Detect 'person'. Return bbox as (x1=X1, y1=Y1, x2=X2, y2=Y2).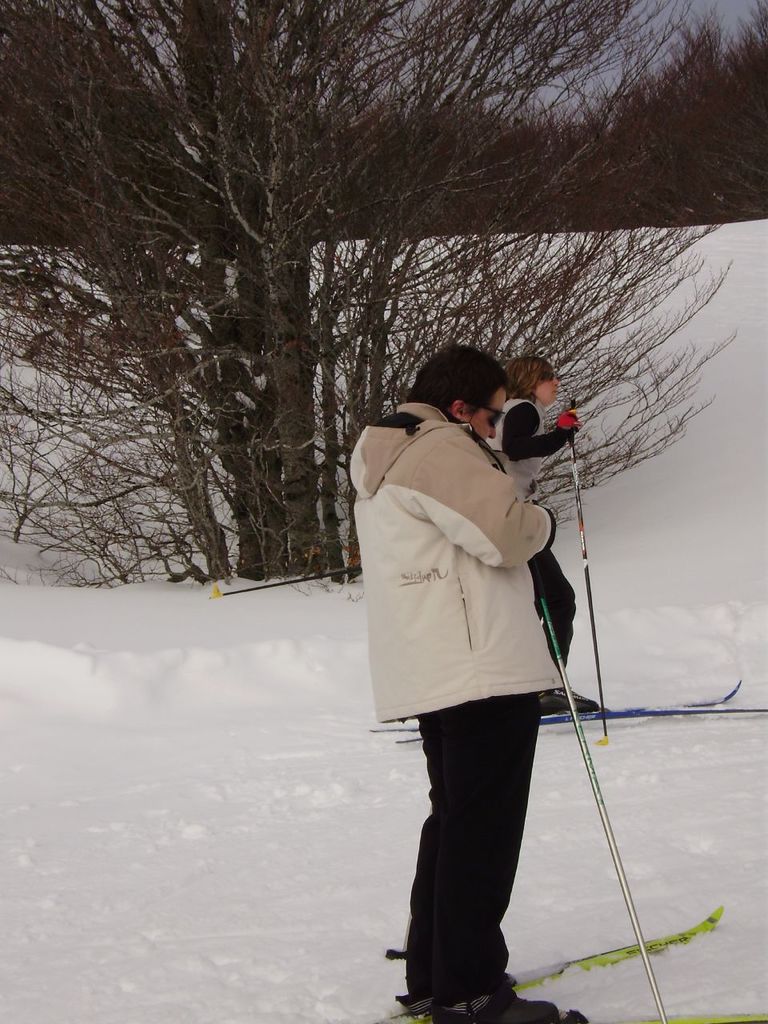
(x1=478, y1=348, x2=587, y2=674).
